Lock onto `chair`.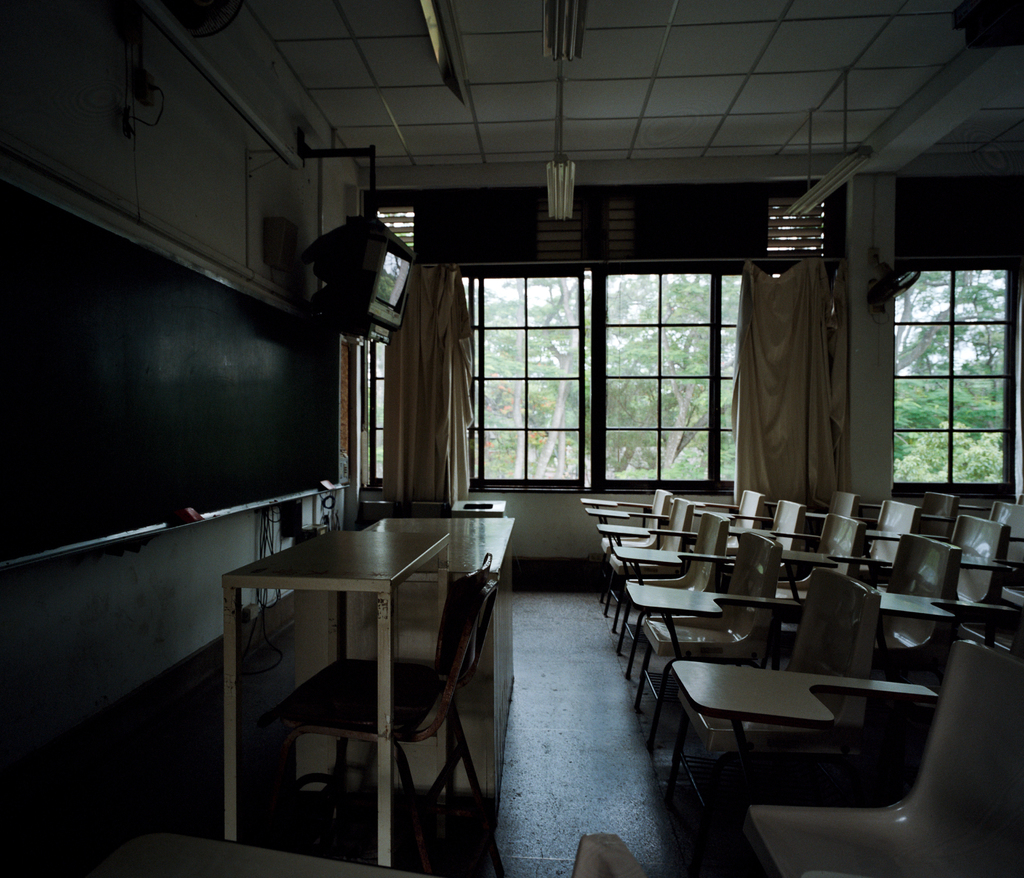
Locked: bbox(810, 494, 916, 576).
